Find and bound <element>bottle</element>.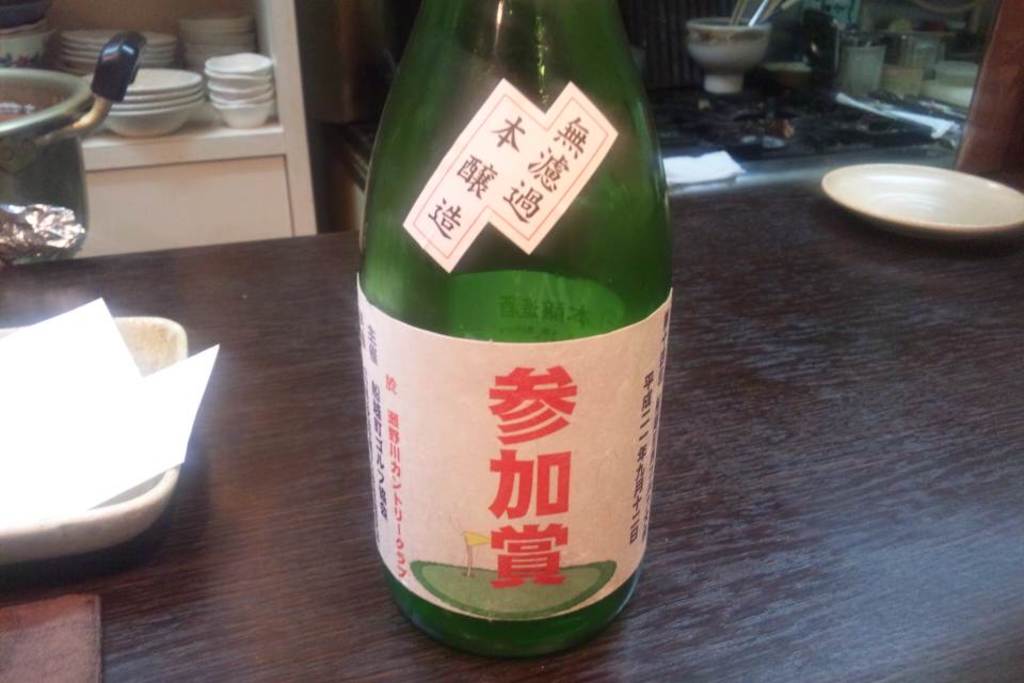
Bound: [339, 0, 667, 661].
